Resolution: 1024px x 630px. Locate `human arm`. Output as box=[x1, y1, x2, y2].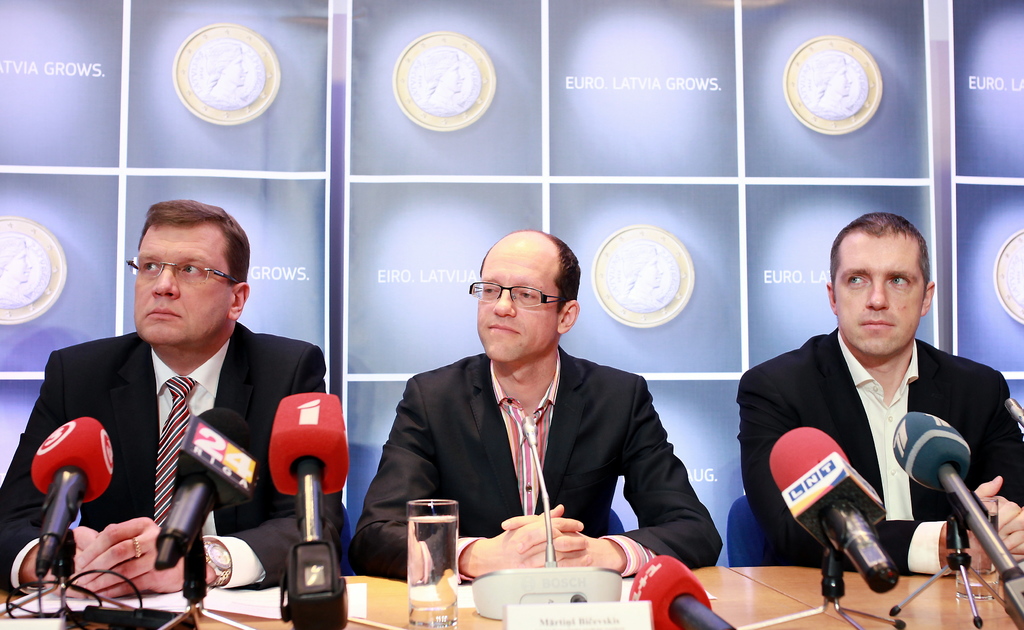
box=[0, 354, 61, 598].
